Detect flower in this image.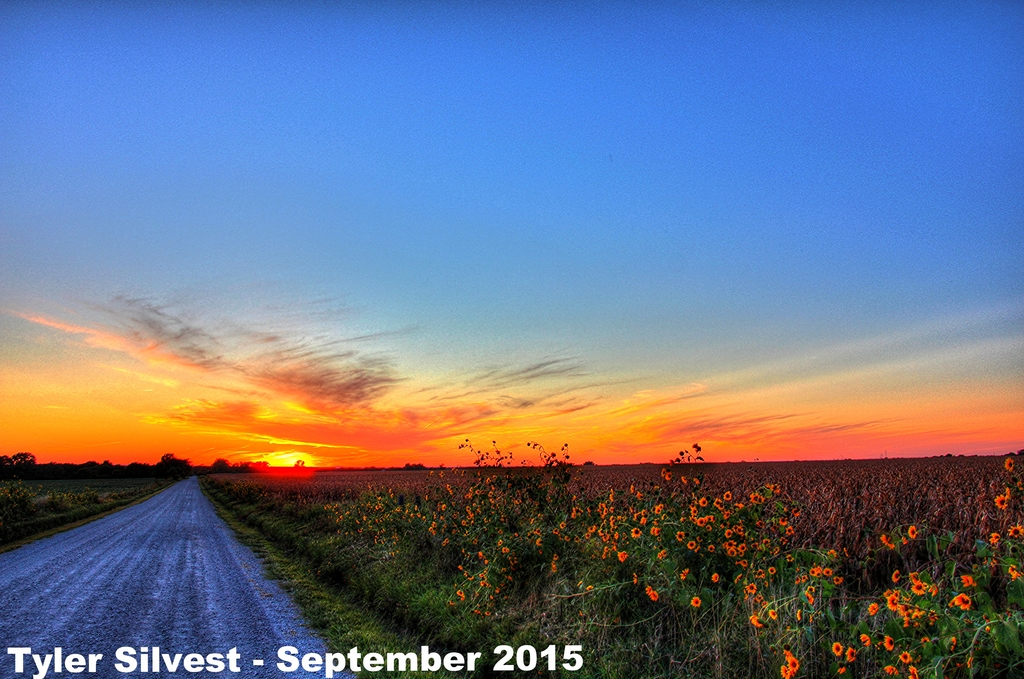
Detection: 662, 475, 673, 475.
